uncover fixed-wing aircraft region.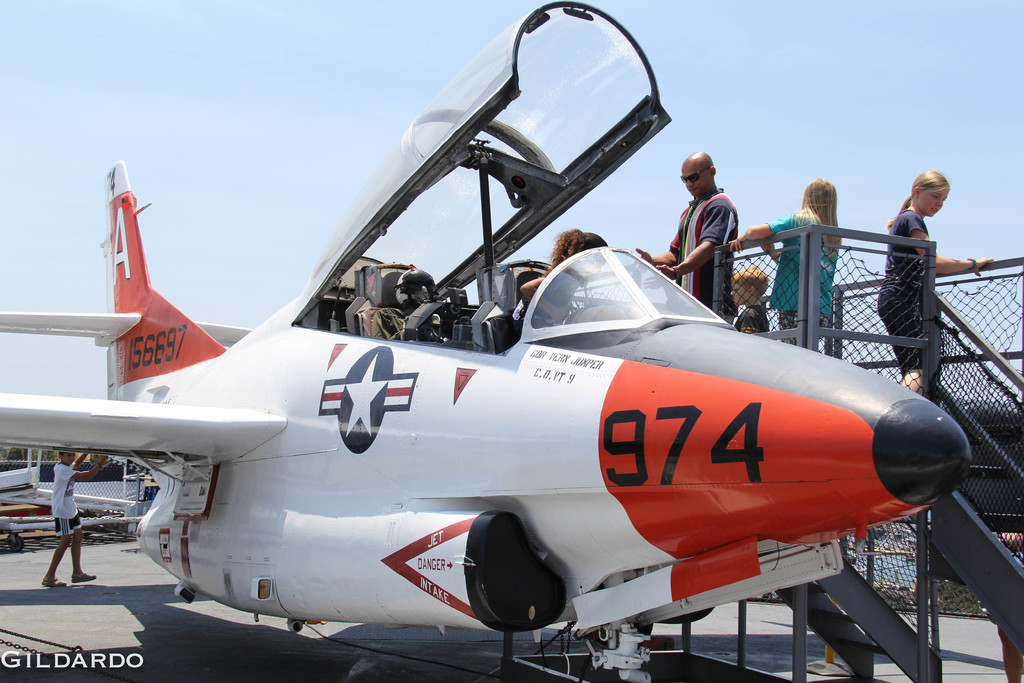
Uncovered: l=2, t=443, r=164, b=549.
